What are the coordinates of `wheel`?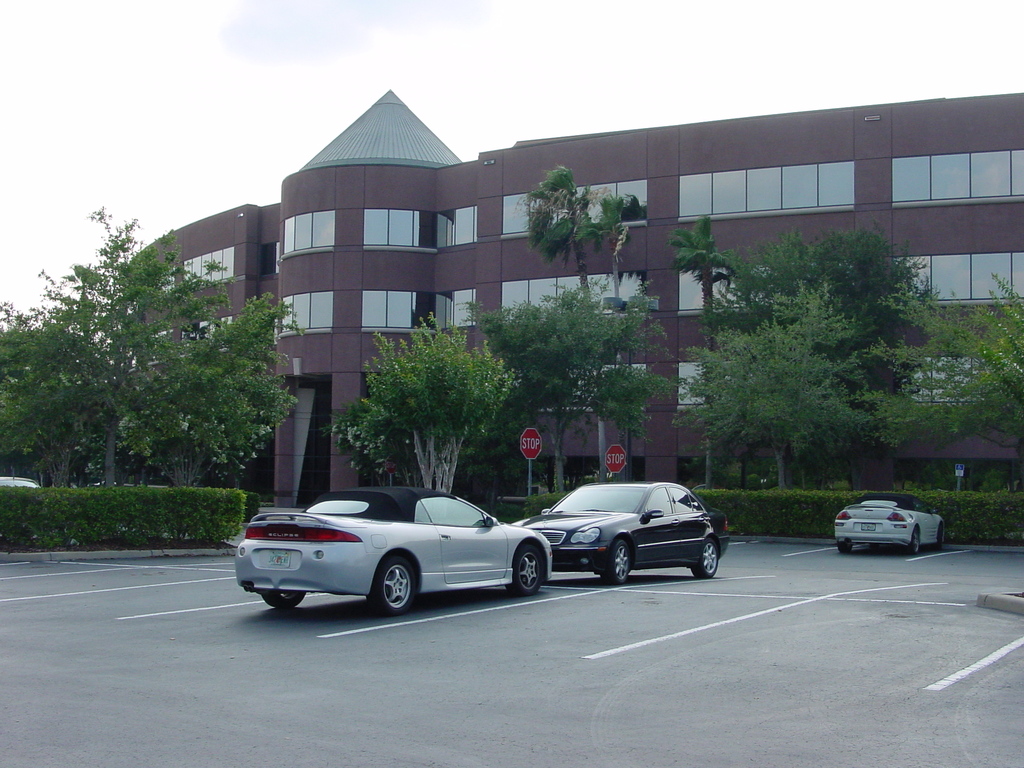
box=[603, 539, 629, 584].
